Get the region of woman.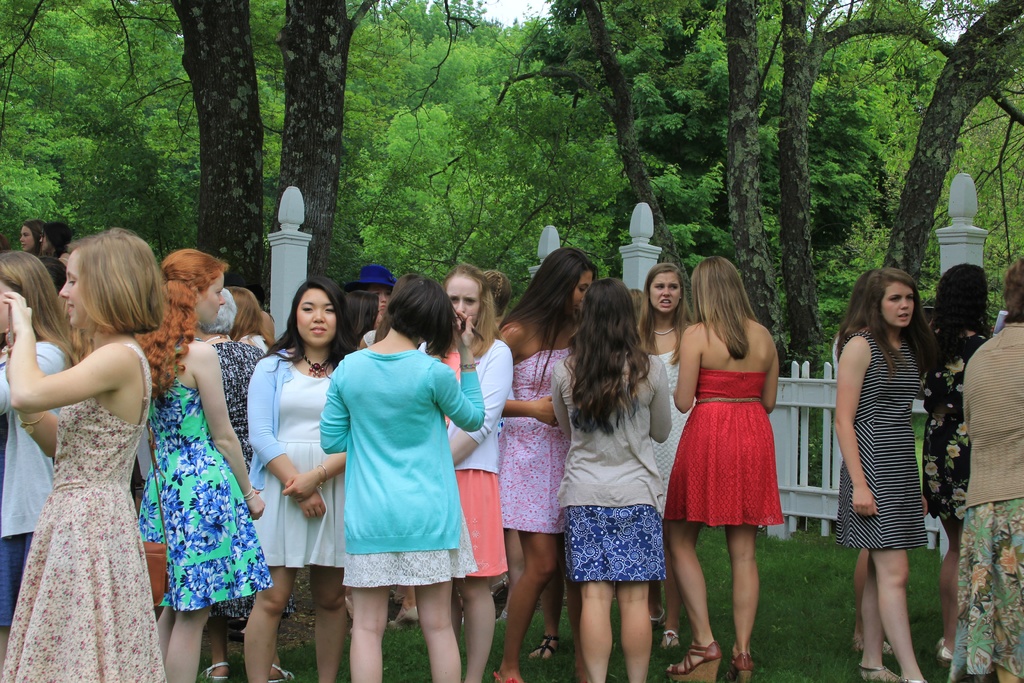
bbox=(922, 266, 1000, 661).
